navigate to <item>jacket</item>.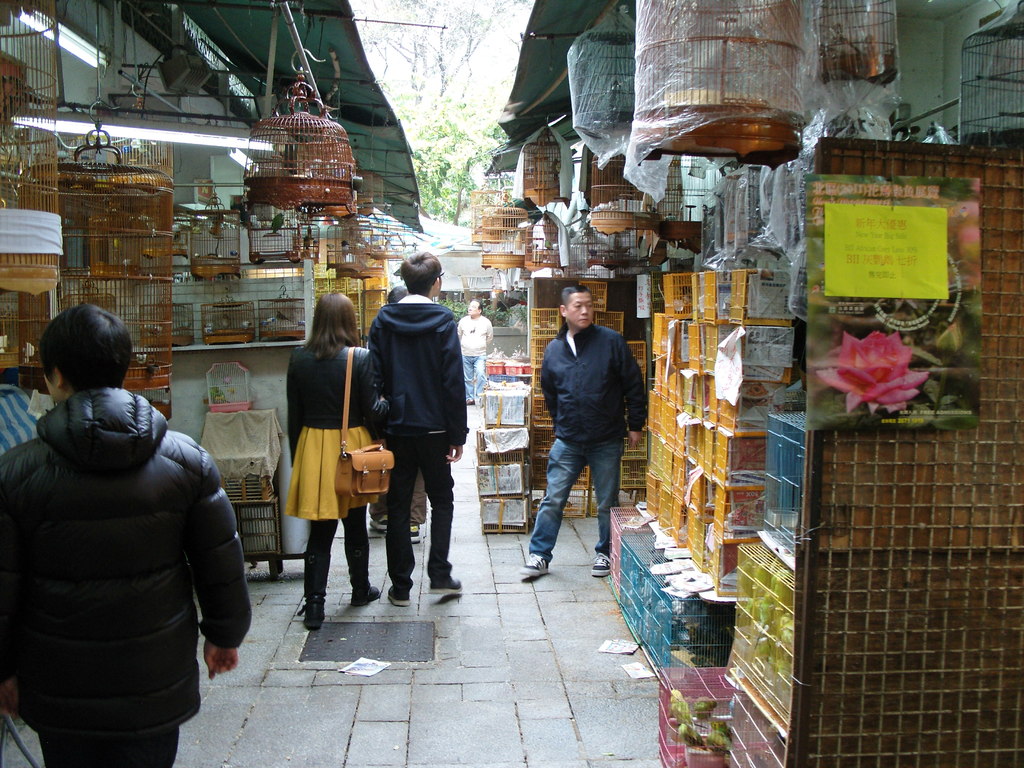
Navigation target: bbox=[2, 332, 250, 724].
